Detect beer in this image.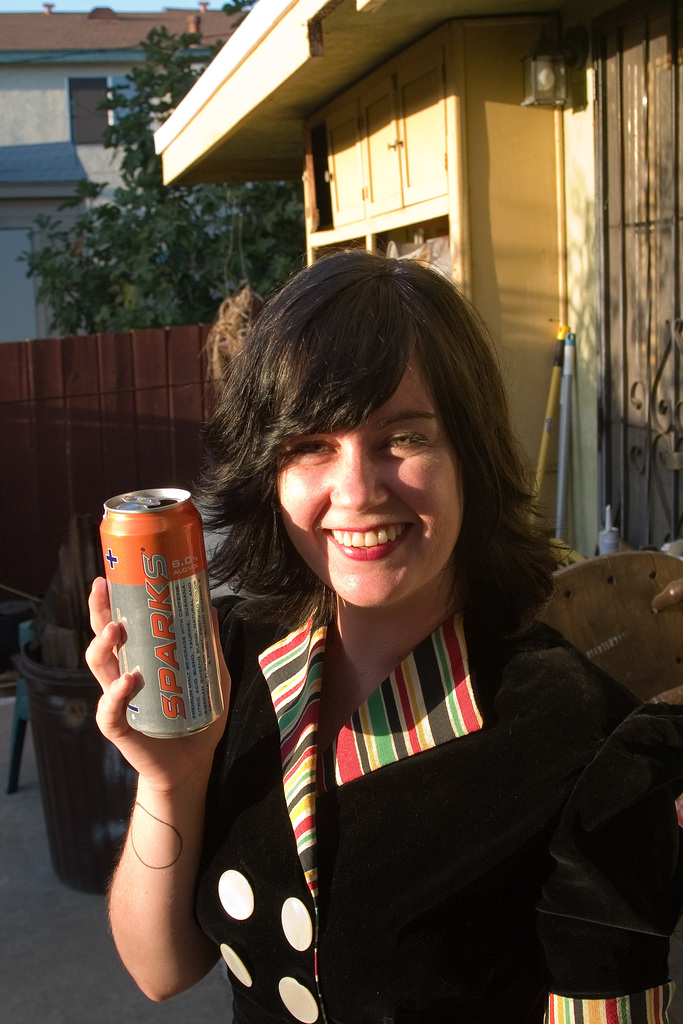
Detection: 101:488:227:737.
